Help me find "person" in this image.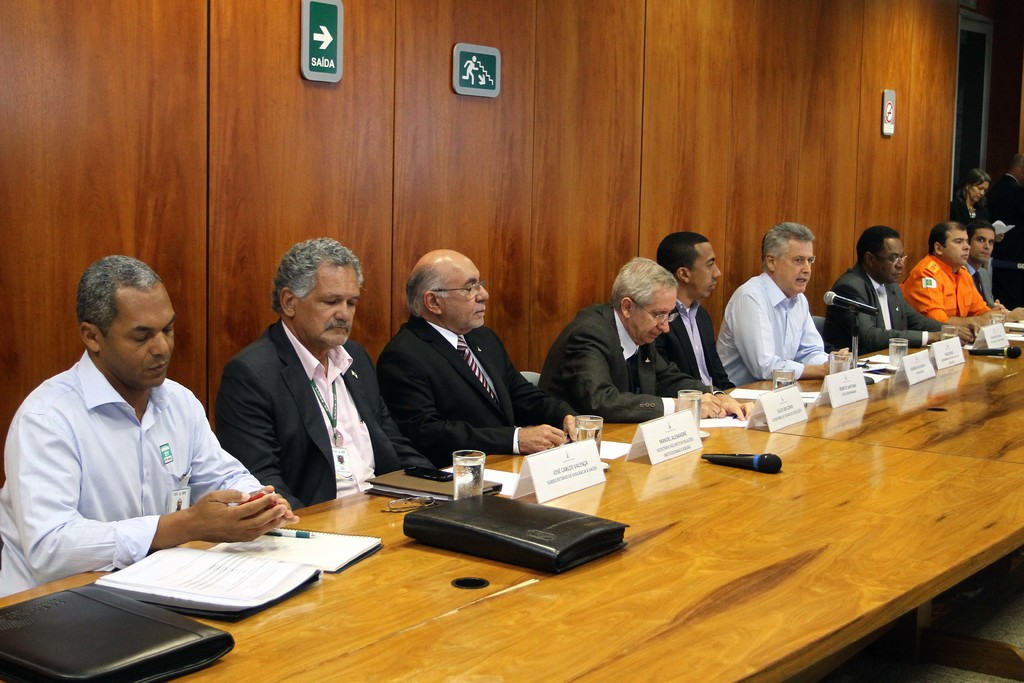
Found it: bbox=[714, 216, 854, 381].
